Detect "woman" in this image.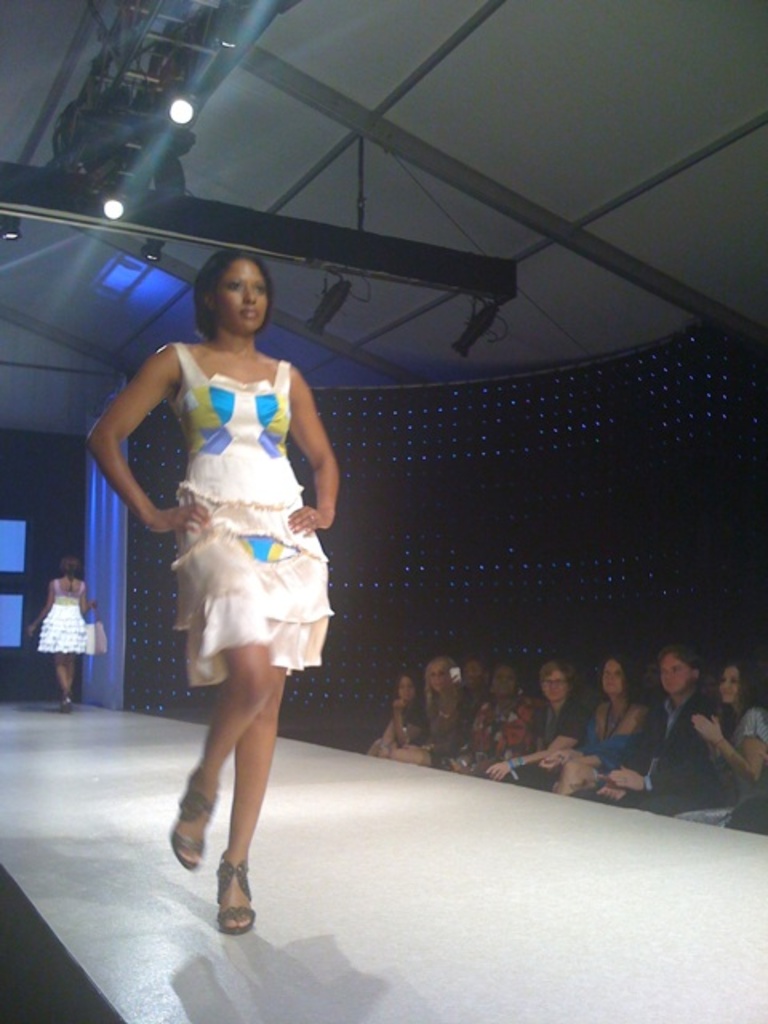
Detection: <box>118,264,349,858</box>.
